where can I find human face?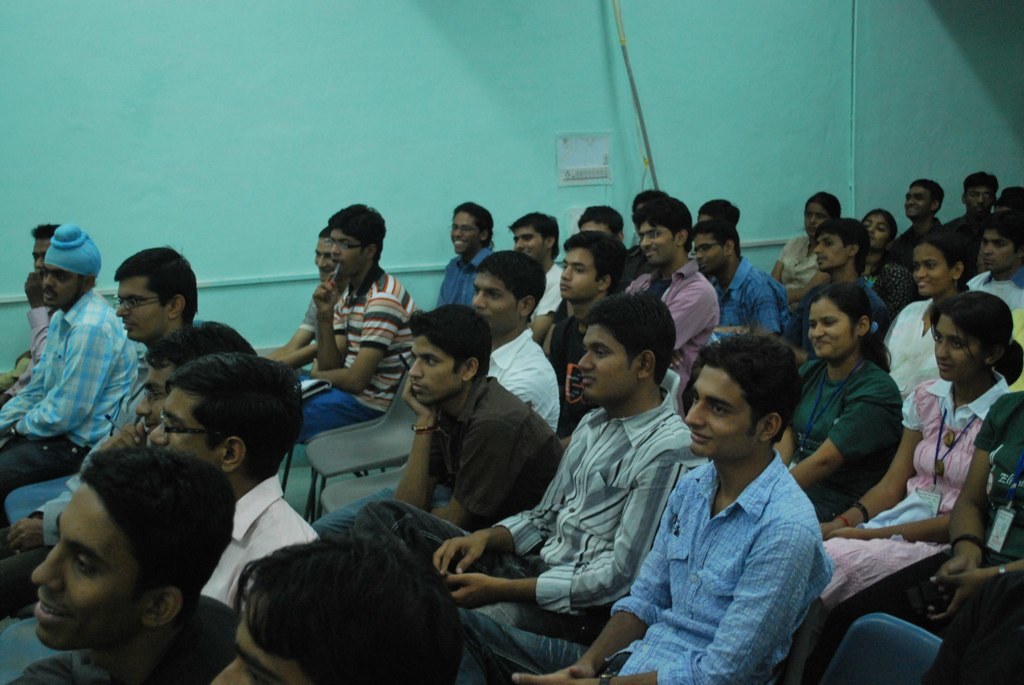
You can find it at locate(906, 185, 930, 220).
